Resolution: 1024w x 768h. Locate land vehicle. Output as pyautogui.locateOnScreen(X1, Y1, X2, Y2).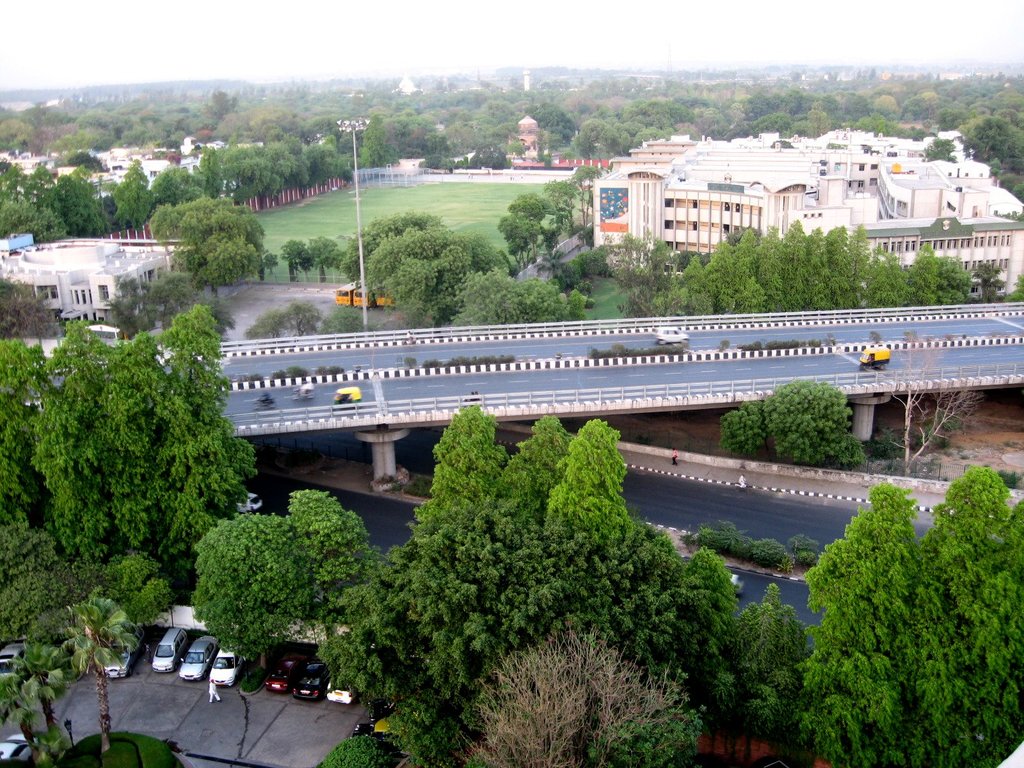
pyautogui.locateOnScreen(255, 399, 278, 410).
